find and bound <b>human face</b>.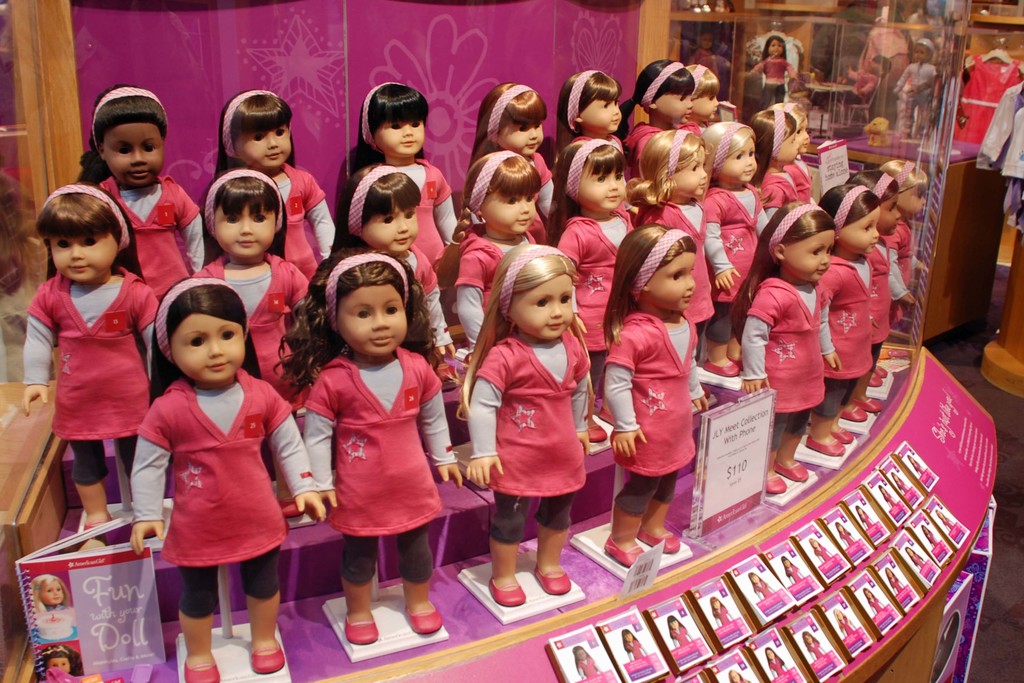
Bound: detection(234, 123, 291, 167).
